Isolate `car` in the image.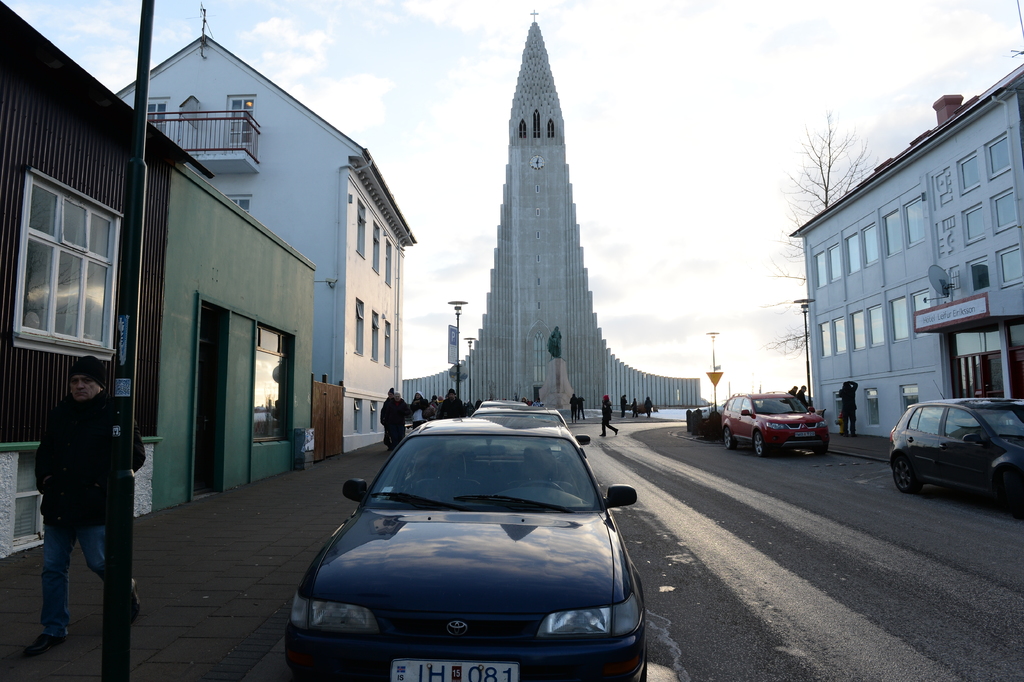
Isolated region: x1=891 y1=399 x2=1023 y2=493.
